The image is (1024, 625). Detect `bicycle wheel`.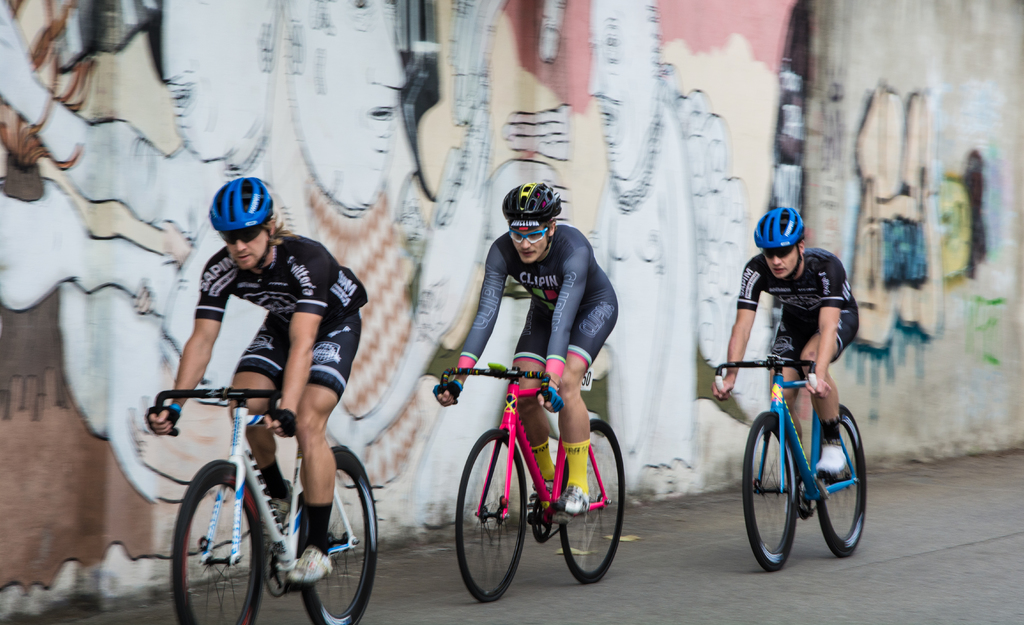
Detection: 554,418,627,583.
